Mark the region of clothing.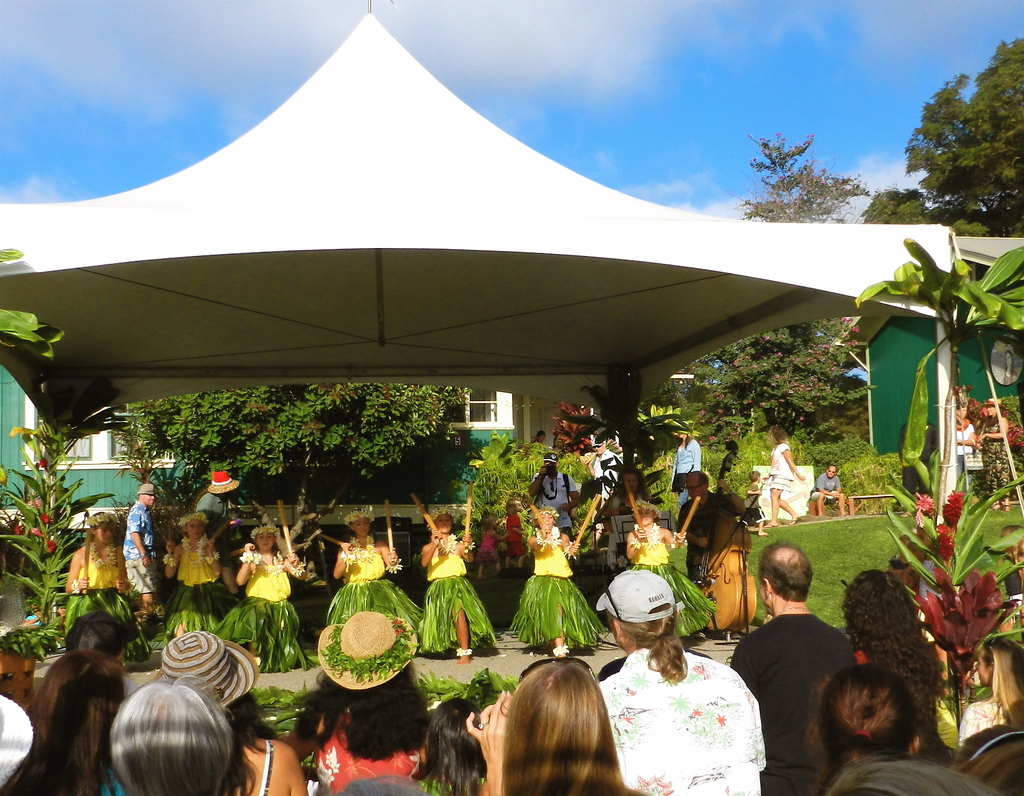
Region: {"x1": 593, "y1": 643, "x2": 777, "y2": 795}.
